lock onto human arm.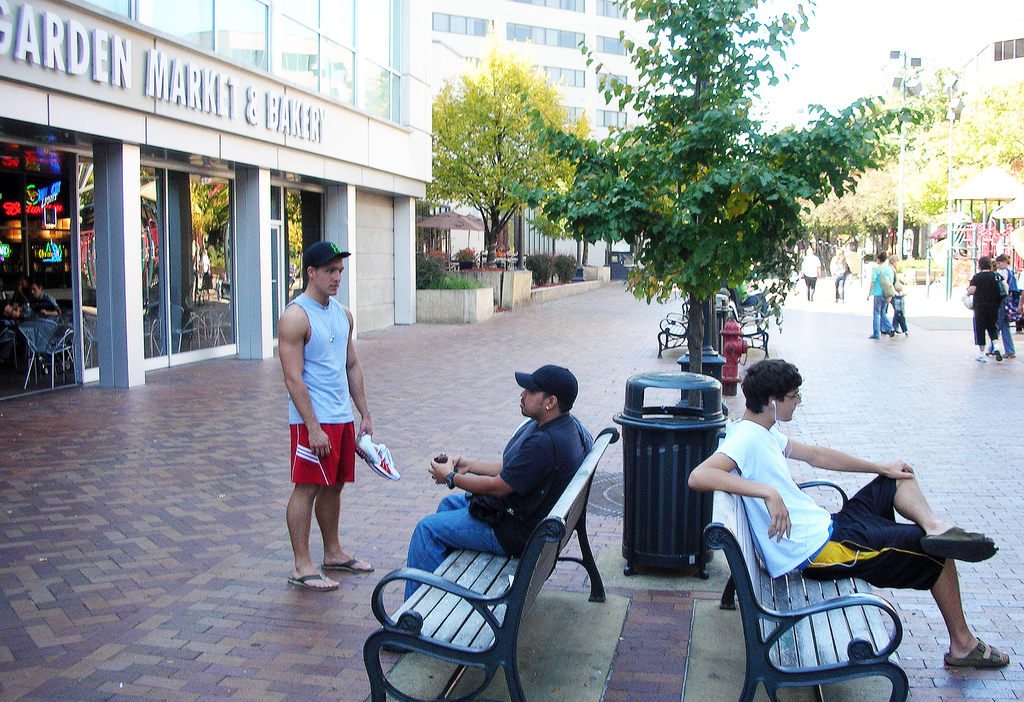
Locked: <bbox>781, 426, 918, 487</bbox>.
